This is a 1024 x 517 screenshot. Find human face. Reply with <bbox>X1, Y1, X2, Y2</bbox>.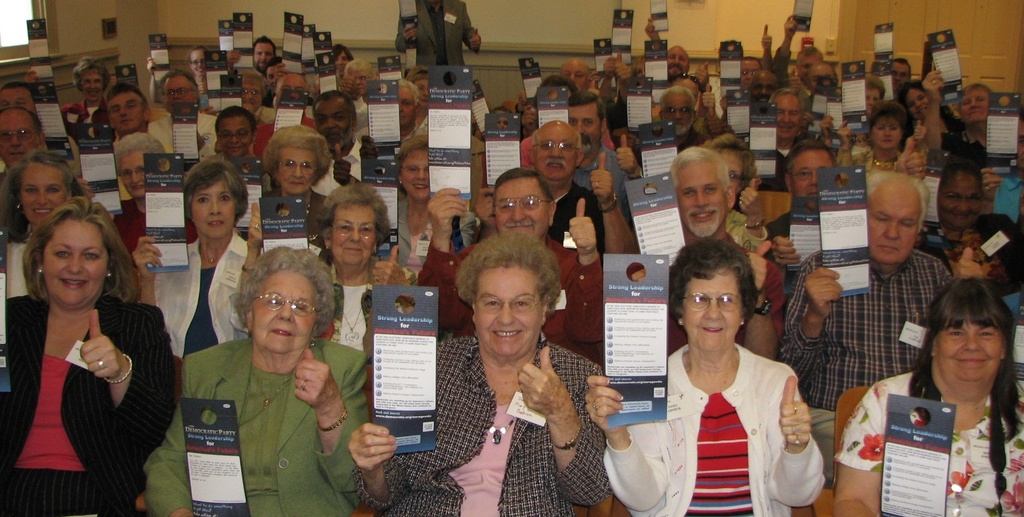
<bbox>0, 102, 34, 168</bbox>.
